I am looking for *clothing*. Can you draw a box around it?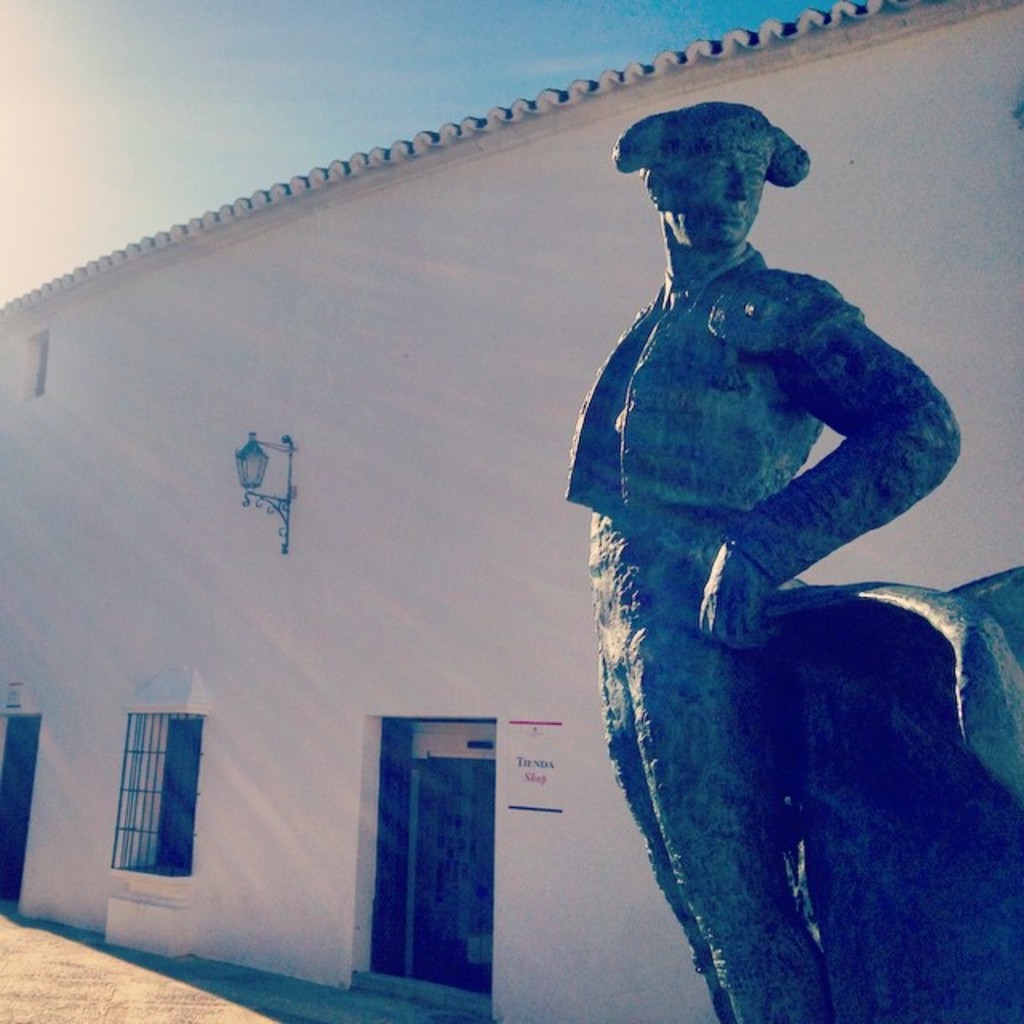
Sure, the bounding box is 534,238,989,978.
